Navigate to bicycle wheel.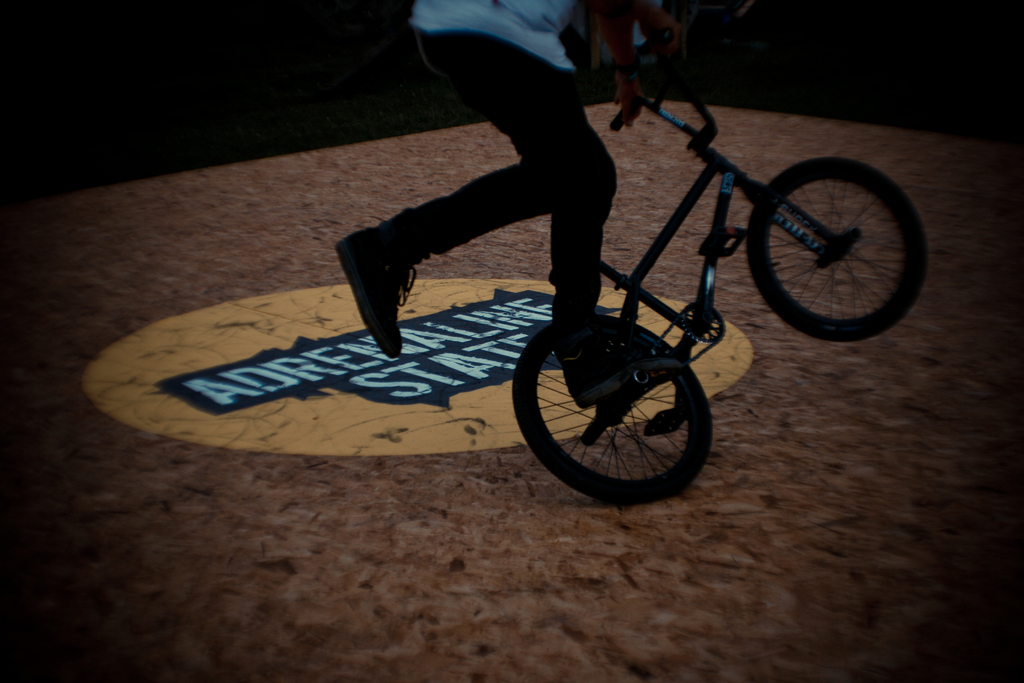
Navigation target: x1=756, y1=149, x2=927, y2=350.
